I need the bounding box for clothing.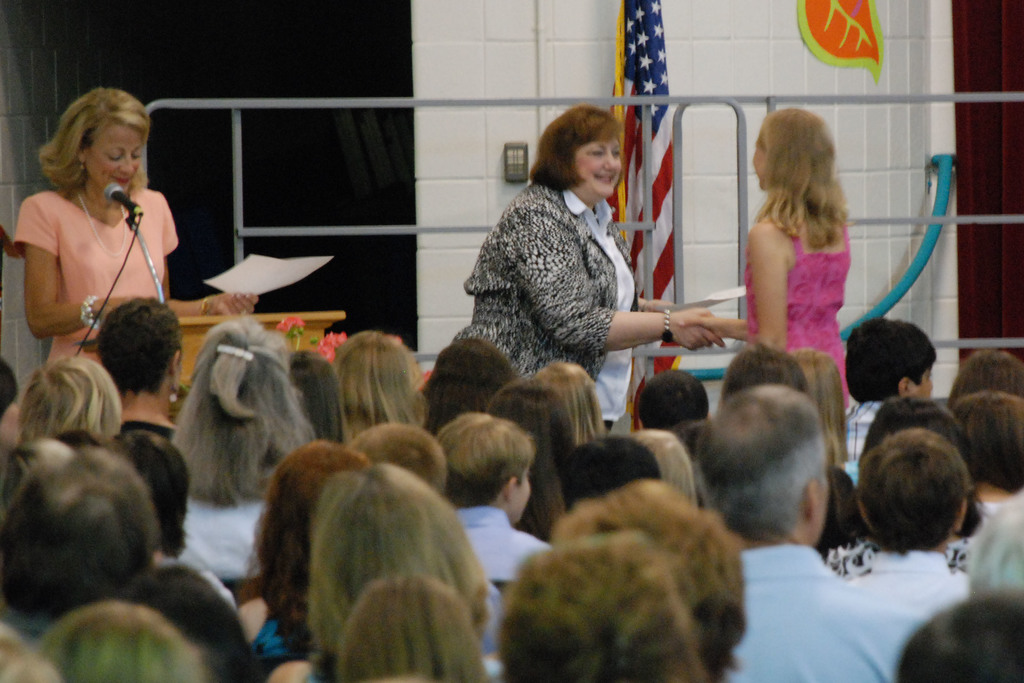
Here it is: [left=735, top=550, right=896, bottom=682].
